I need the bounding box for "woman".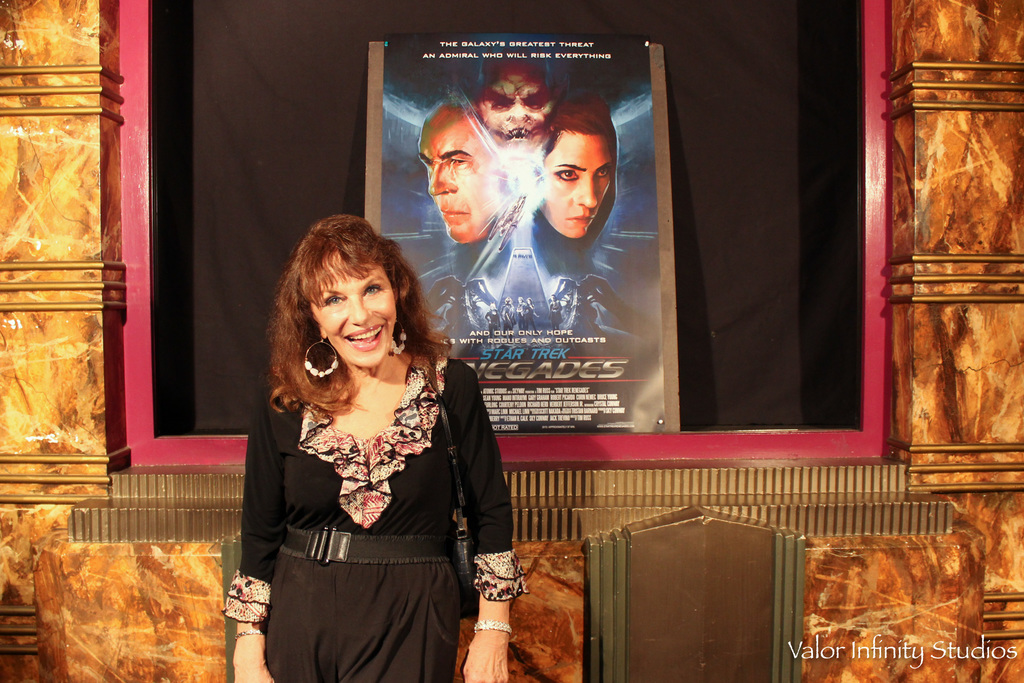
Here it is: left=241, top=160, right=488, bottom=682.
